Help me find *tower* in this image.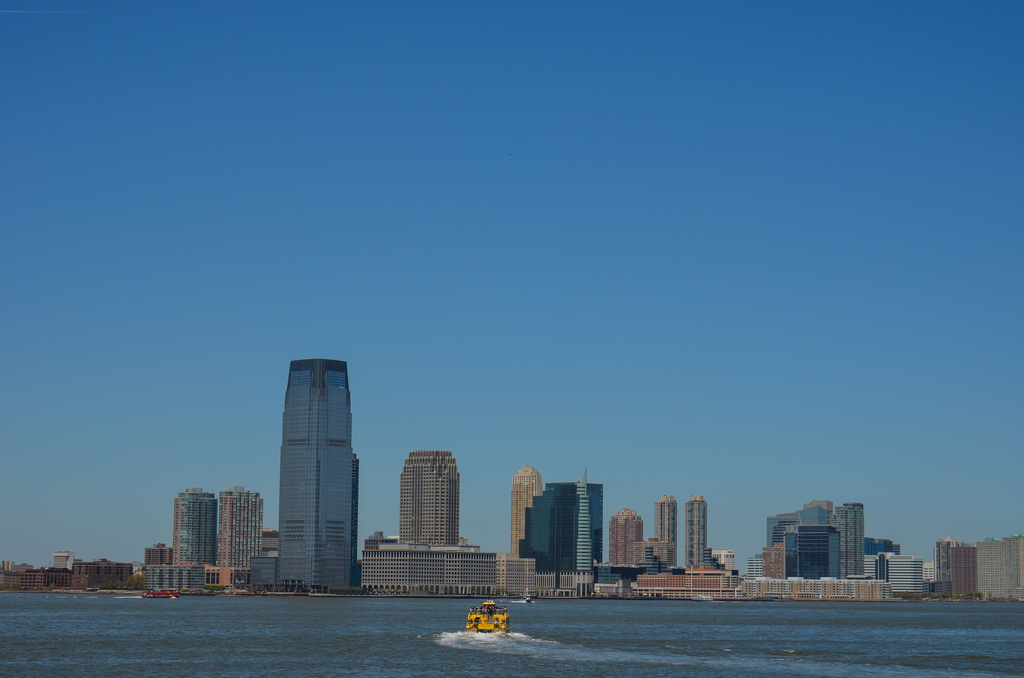
Found it: {"x1": 509, "y1": 466, "x2": 540, "y2": 557}.
